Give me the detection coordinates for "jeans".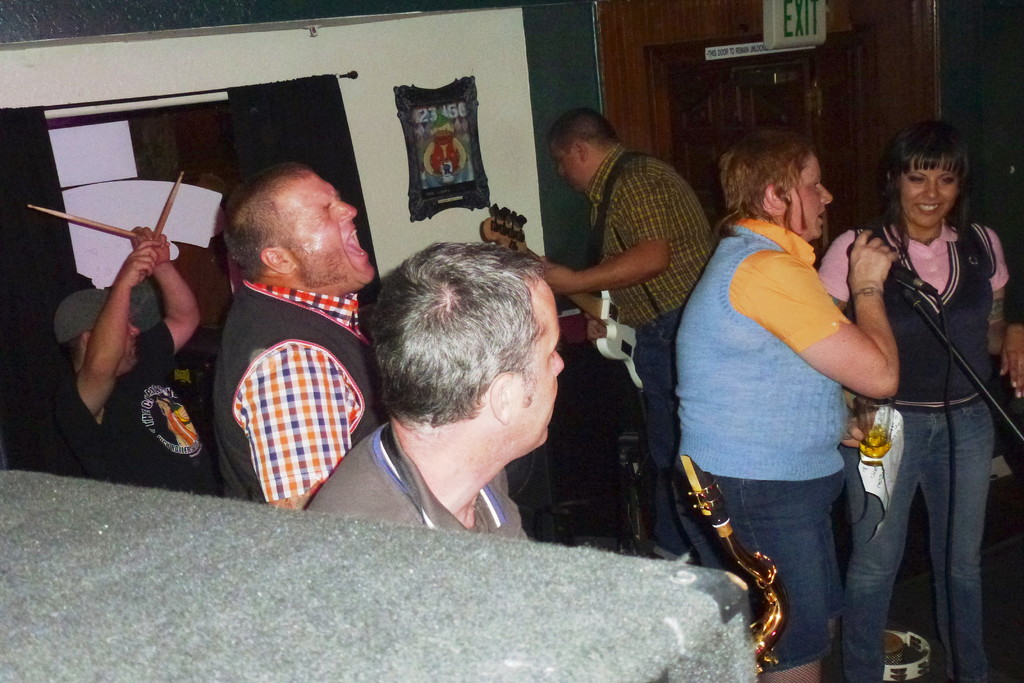
box=[840, 397, 998, 682].
